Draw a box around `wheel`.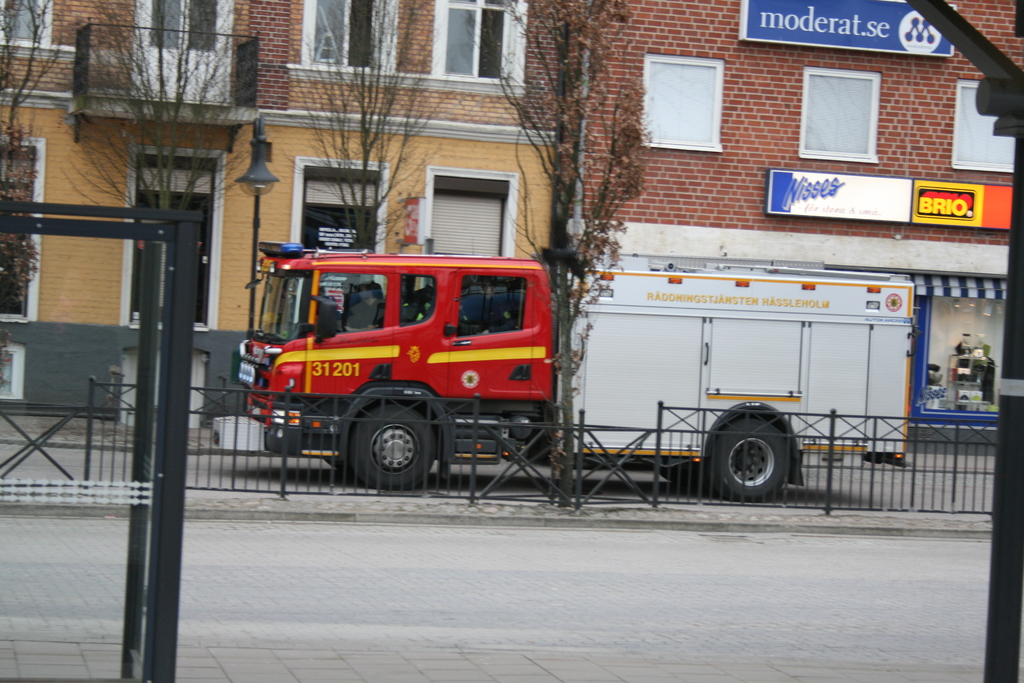
box=[660, 459, 701, 483].
